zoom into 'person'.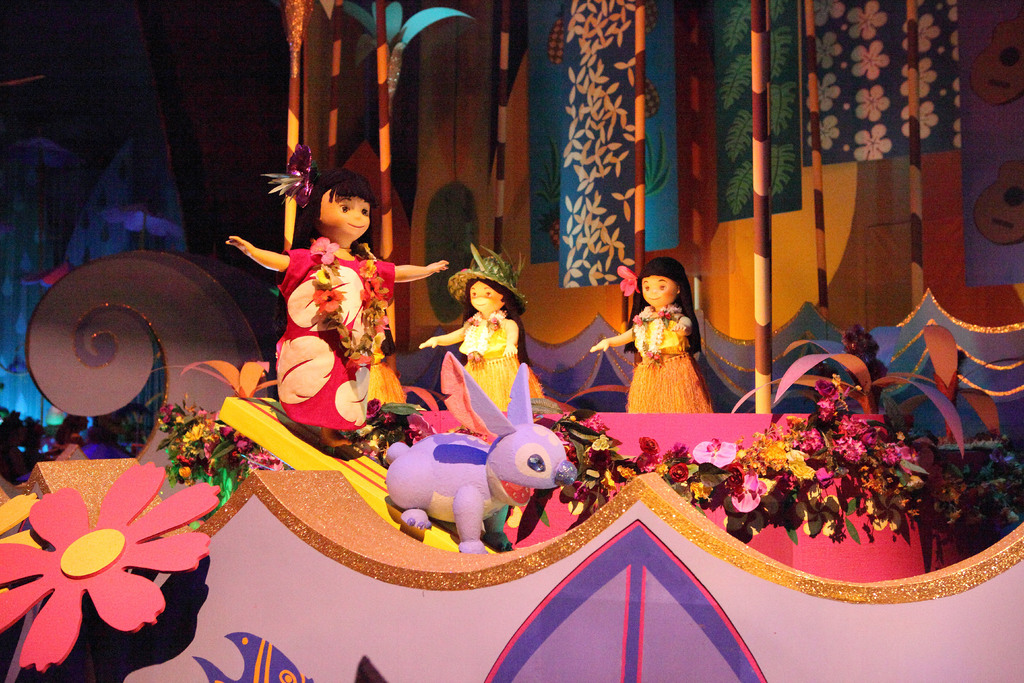
Zoom target: BBox(225, 164, 449, 445).
